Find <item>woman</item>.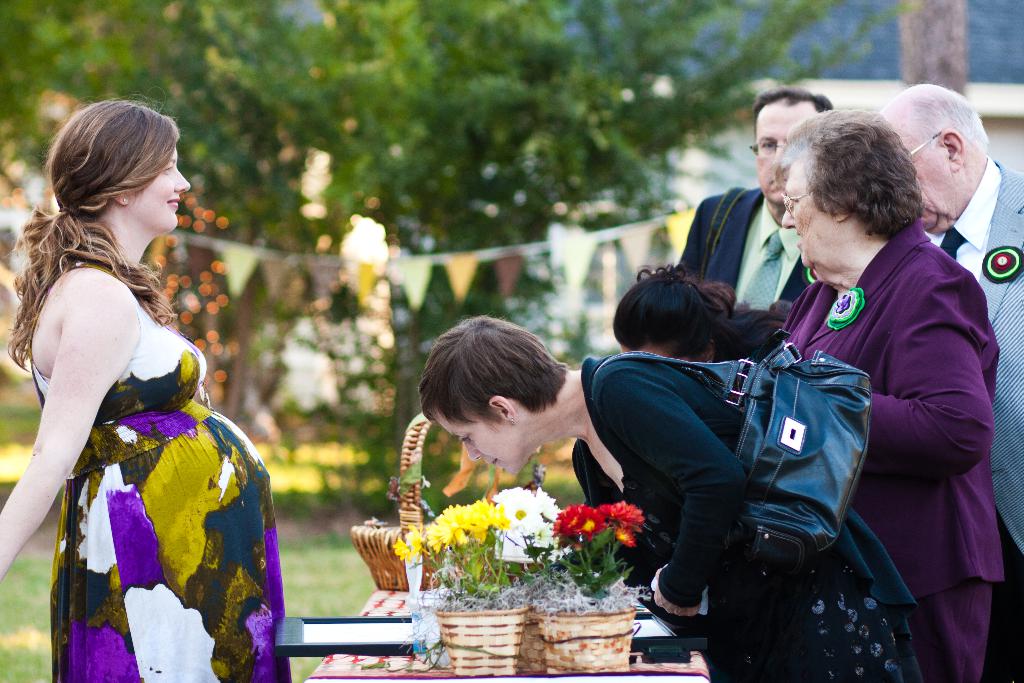
region(755, 102, 1009, 682).
